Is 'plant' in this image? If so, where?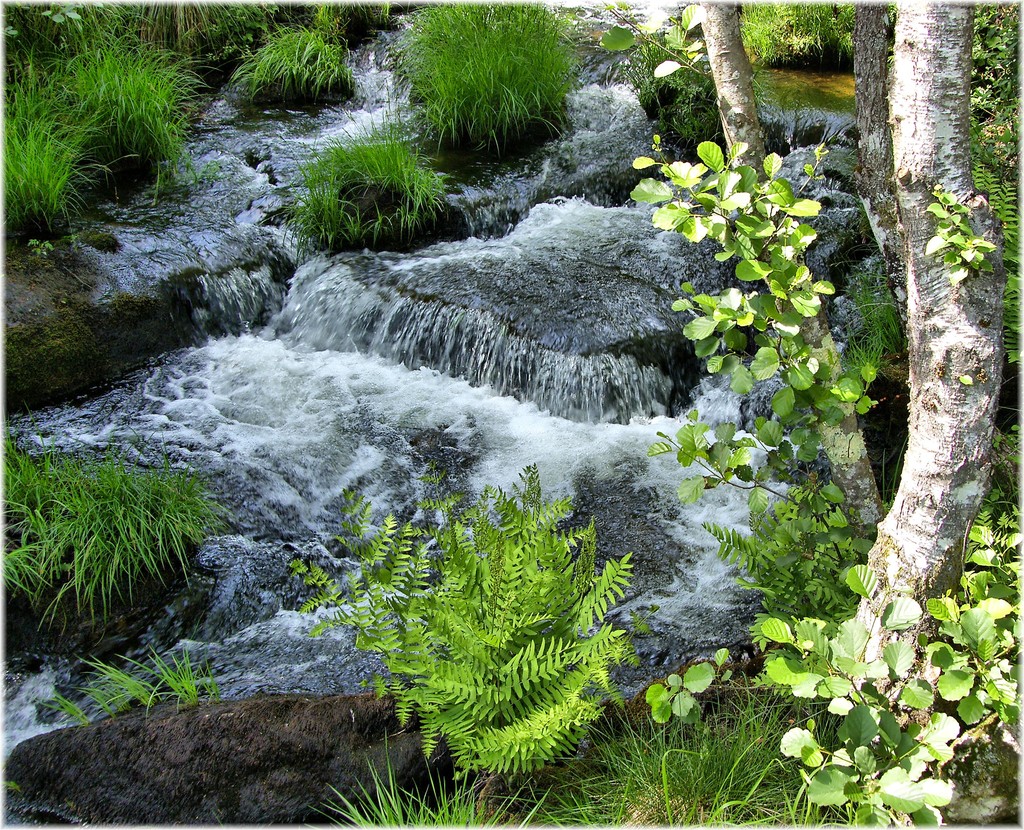
Yes, at locate(40, 13, 200, 171).
